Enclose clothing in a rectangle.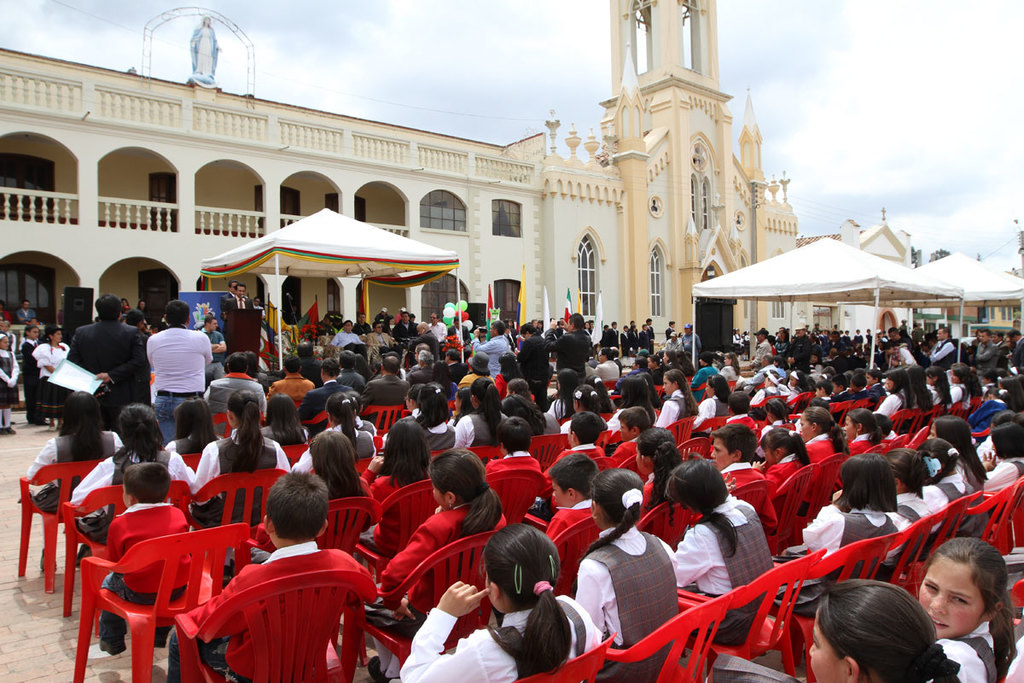
left=134, top=309, right=207, bottom=420.
